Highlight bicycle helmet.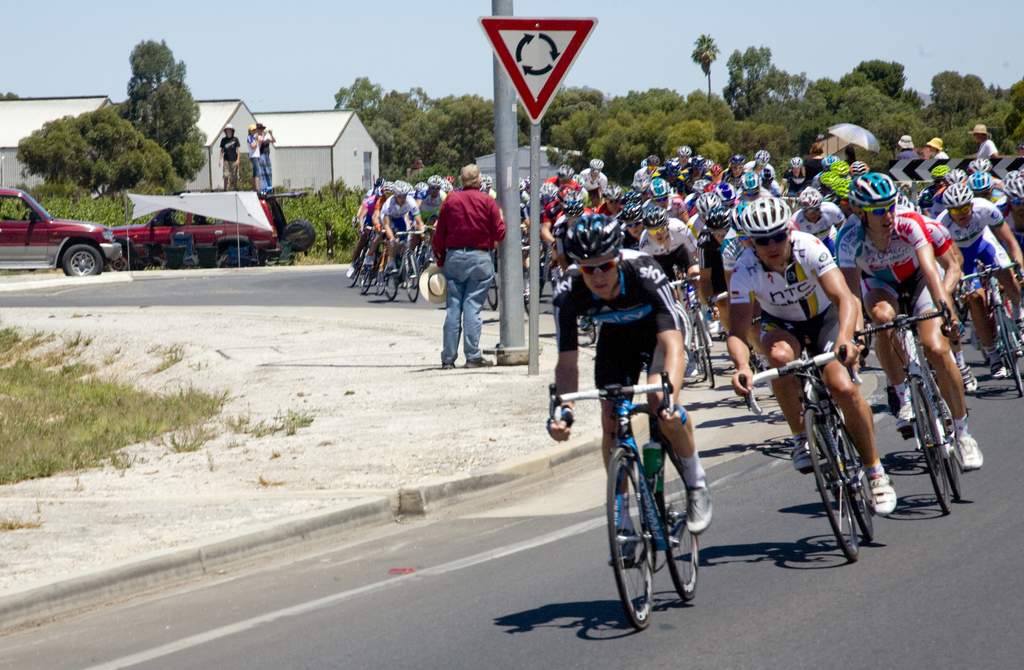
Highlighted region: locate(846, 171, 897, 208).
